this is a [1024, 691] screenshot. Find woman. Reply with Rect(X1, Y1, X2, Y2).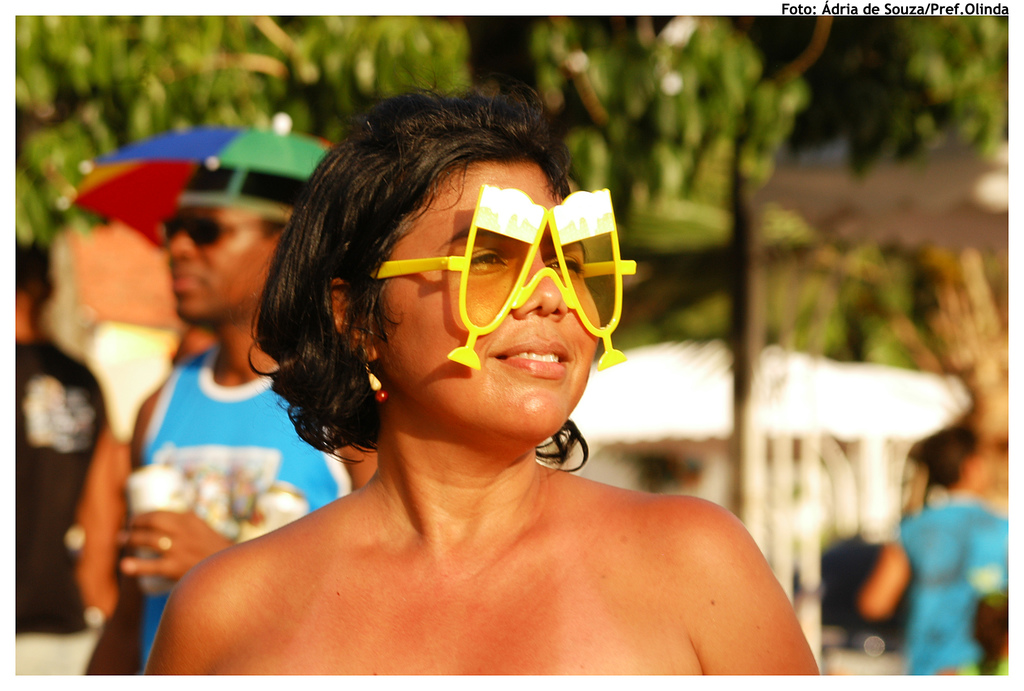
Rect(148, 81, 815, 674).
